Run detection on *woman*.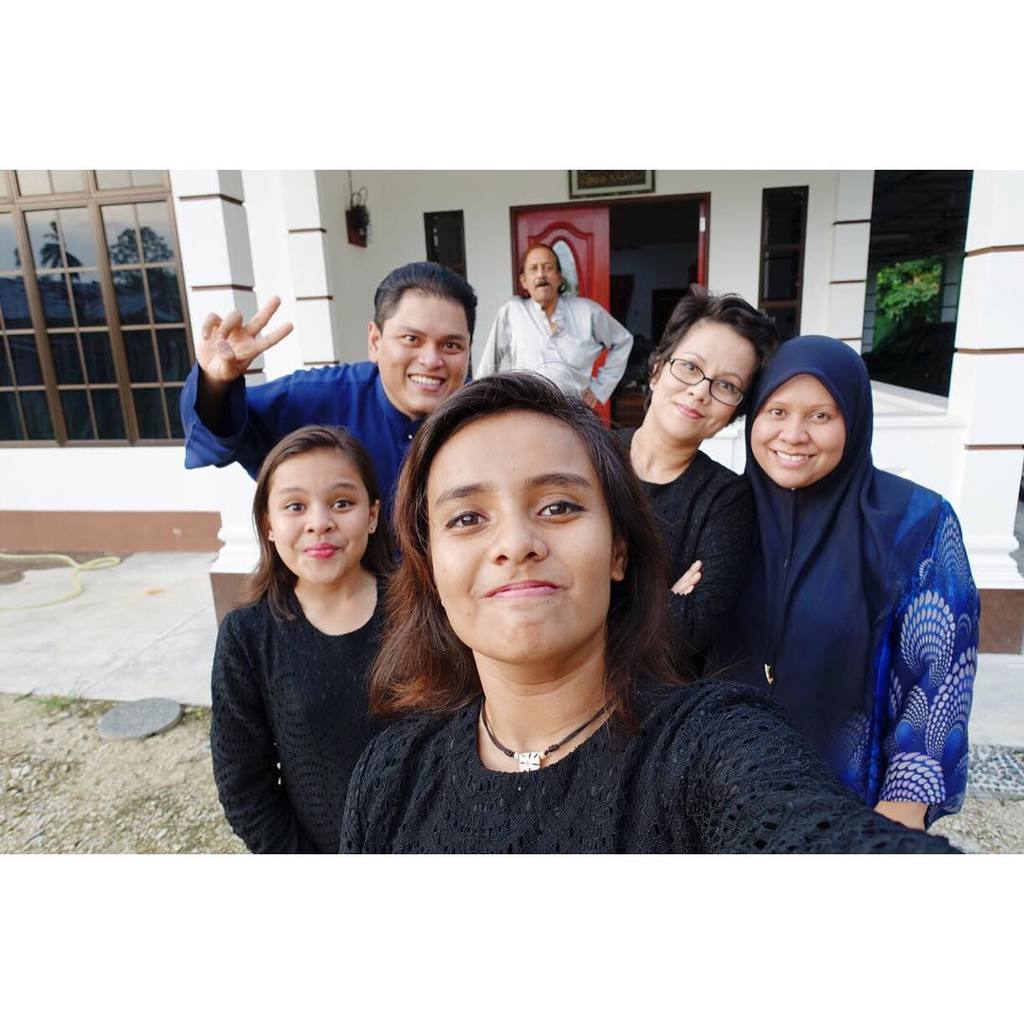
Result: 600, 294, 782, 695.
